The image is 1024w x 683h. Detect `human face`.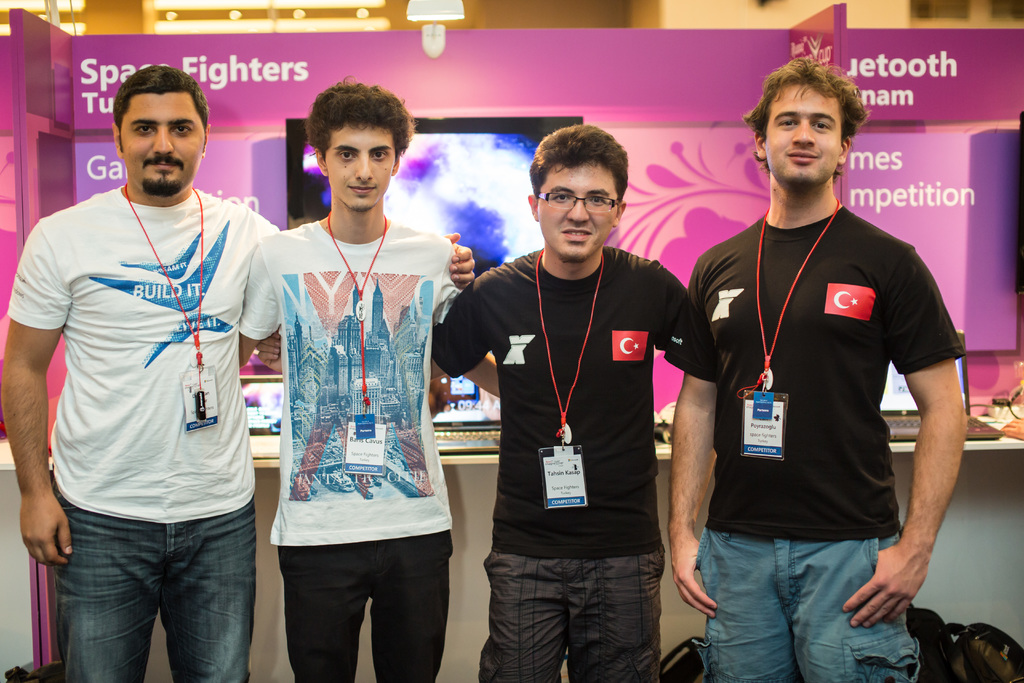
Detection: <region>325, 117, 397, 213</region>.
